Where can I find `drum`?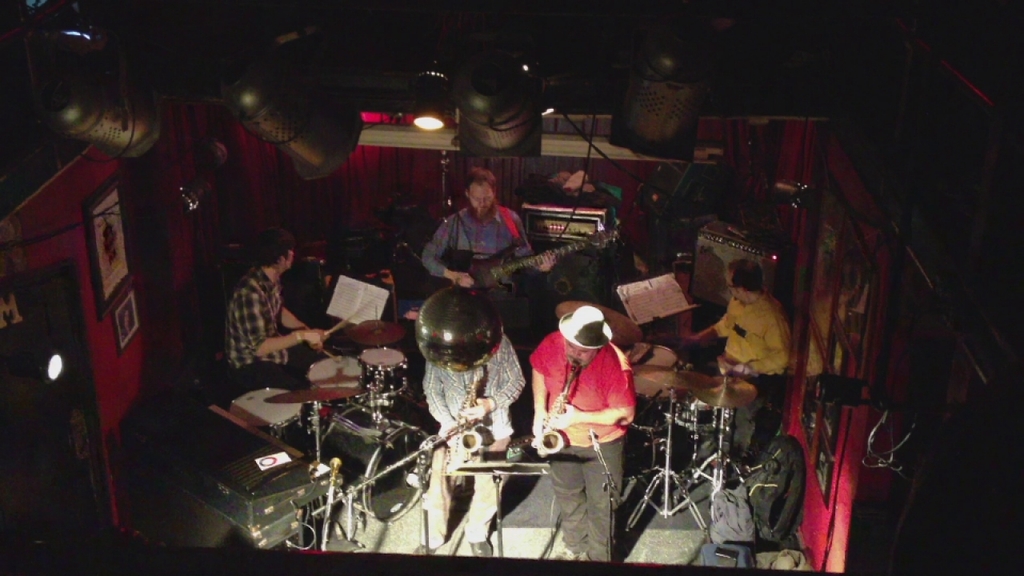
You can find it at <region>356, 346, 410, 398</region>.
